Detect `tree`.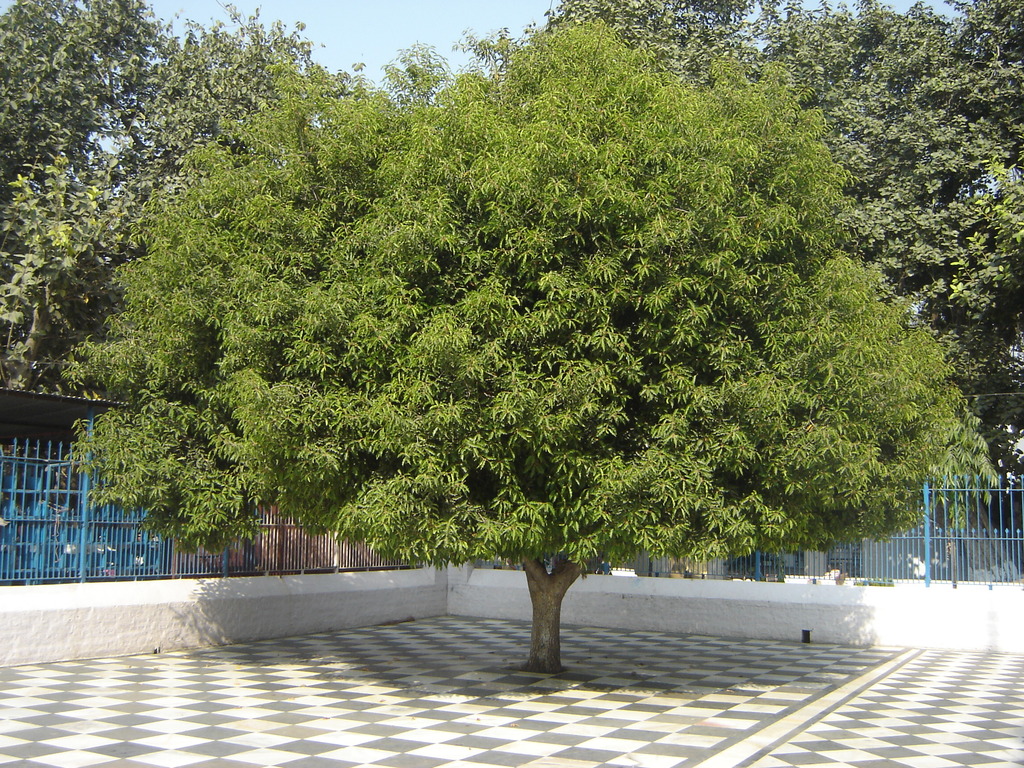
Detected at (left=0, top=0, right=328, bottom=388).
